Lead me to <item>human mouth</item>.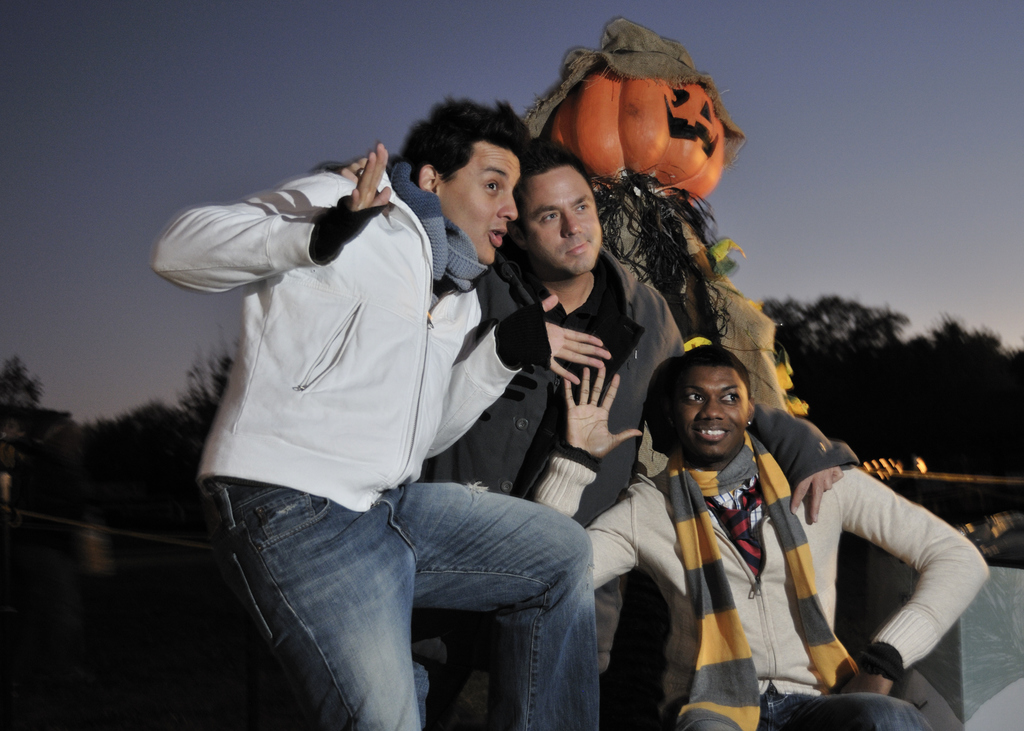
Lead to BBox(484, 225, 508, 246).
